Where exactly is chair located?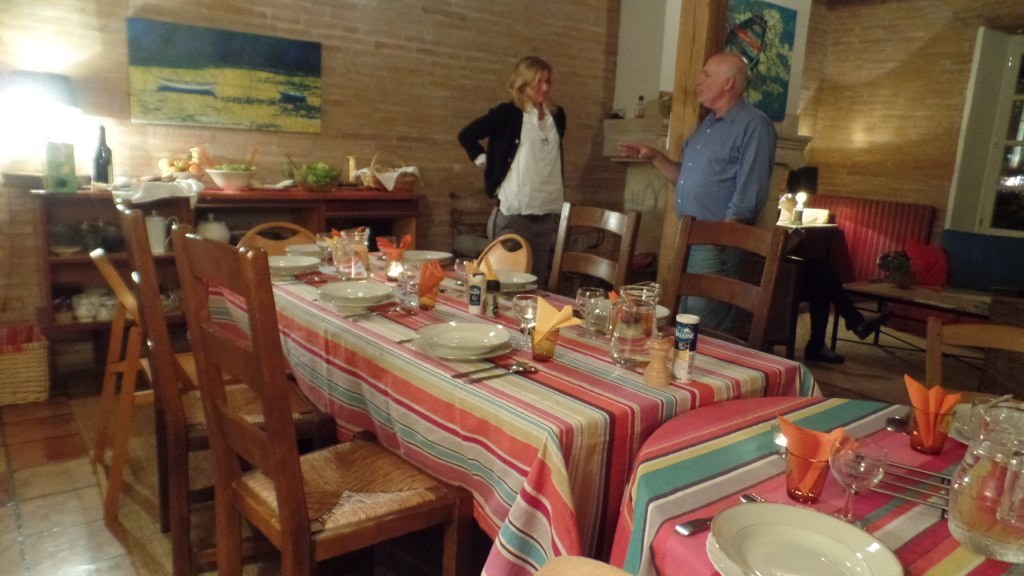
Its bounding box is crop(110, 202, 328, 575).
